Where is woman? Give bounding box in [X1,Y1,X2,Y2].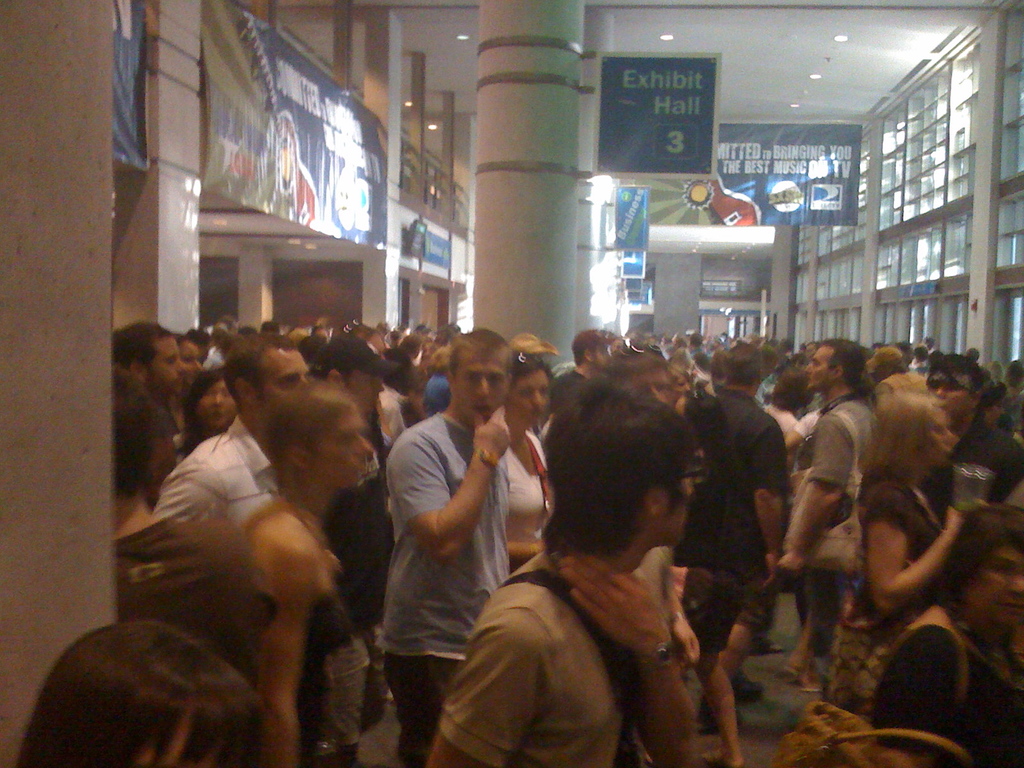
[493,364,563,589].
